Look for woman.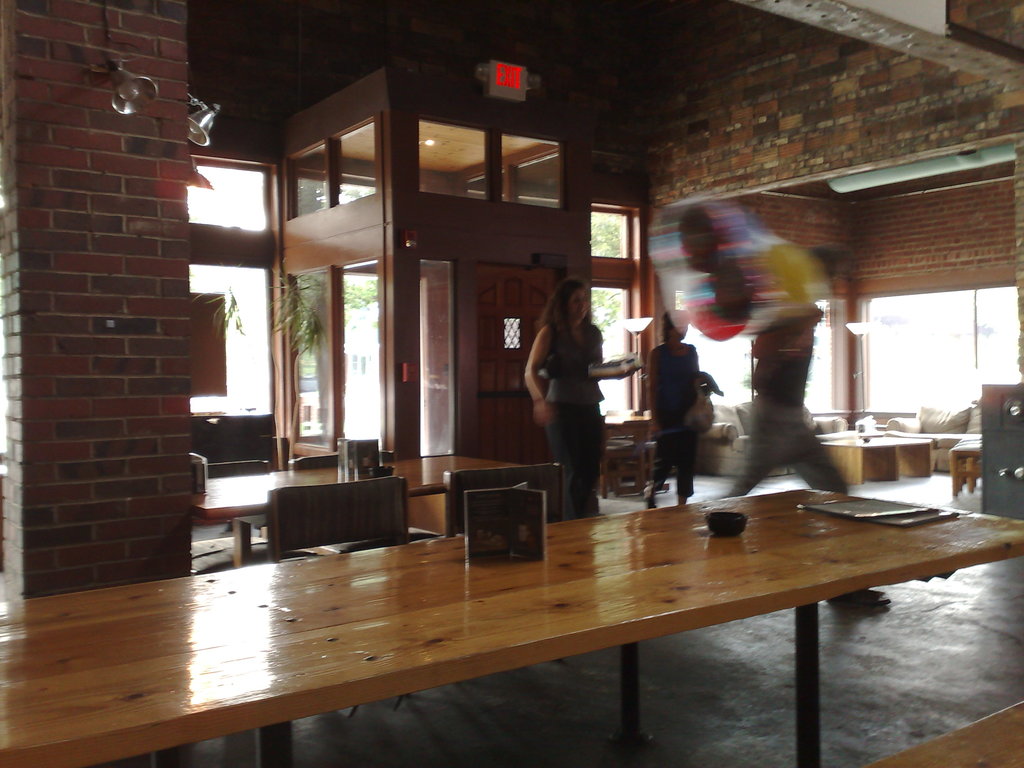
Found: bbox=(645, 309, 715, 511).
